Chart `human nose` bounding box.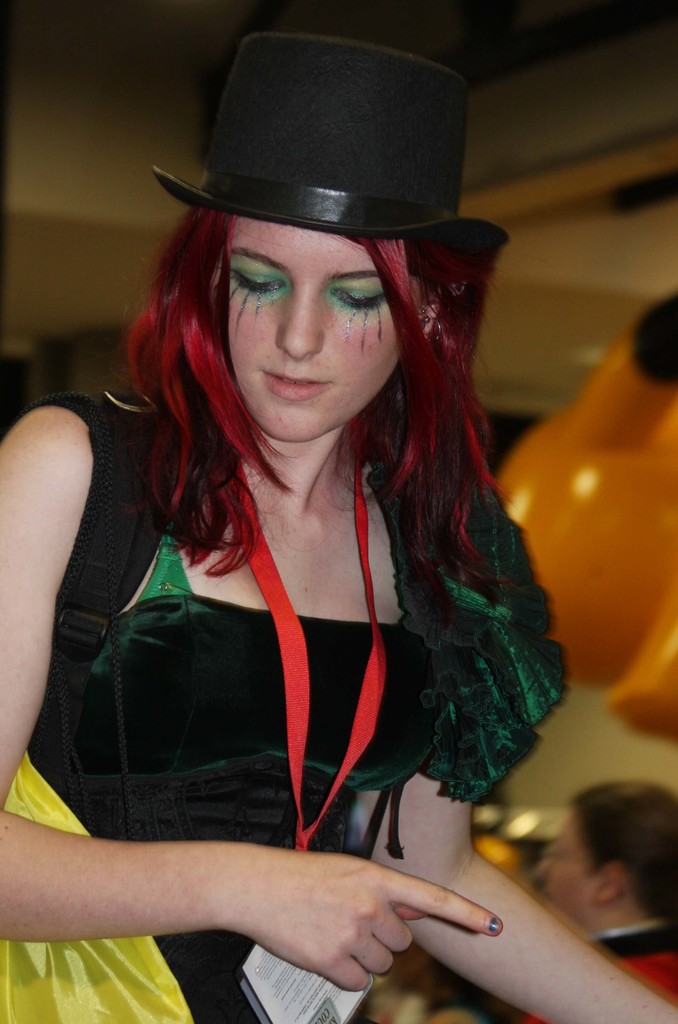
Charted: 272/280/324/364.
